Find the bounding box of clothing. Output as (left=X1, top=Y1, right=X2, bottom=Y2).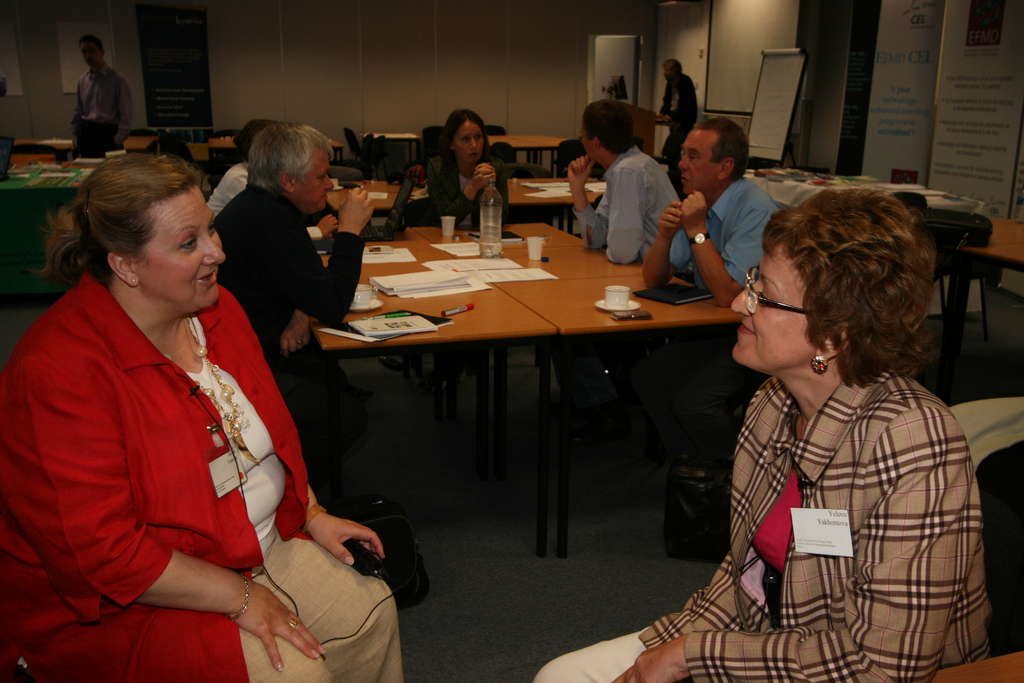
(left=0, top=267, right=406, bottom=682).
